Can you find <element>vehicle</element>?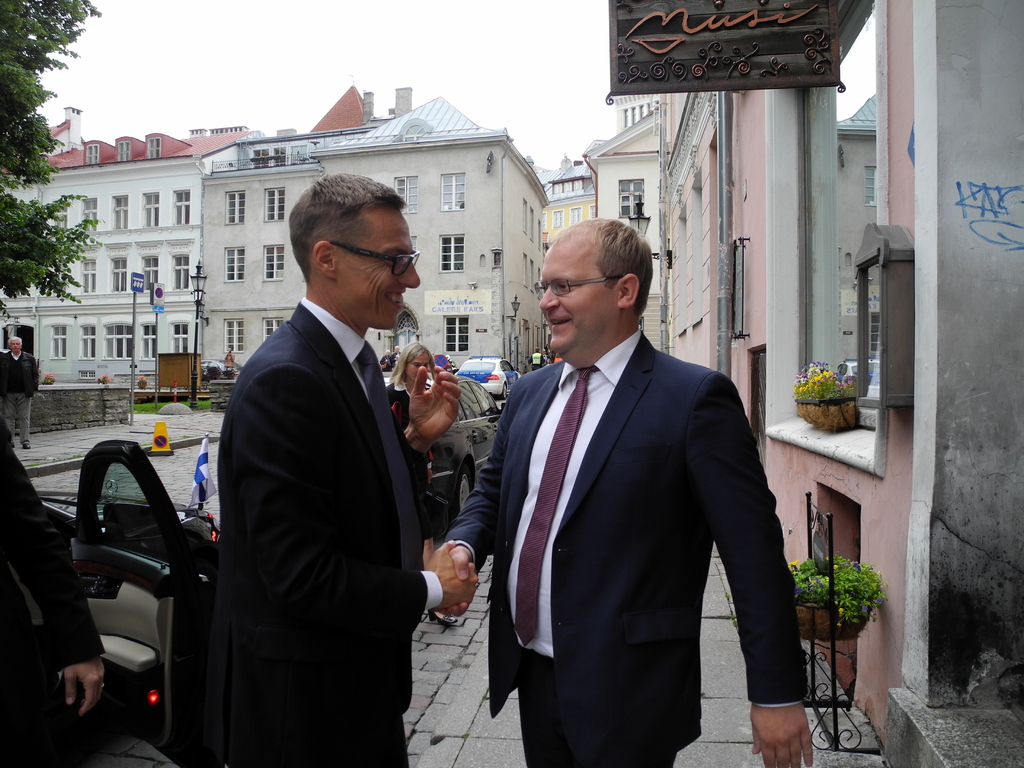
Yes, bounding box: region(205, 363, 245, 383).
